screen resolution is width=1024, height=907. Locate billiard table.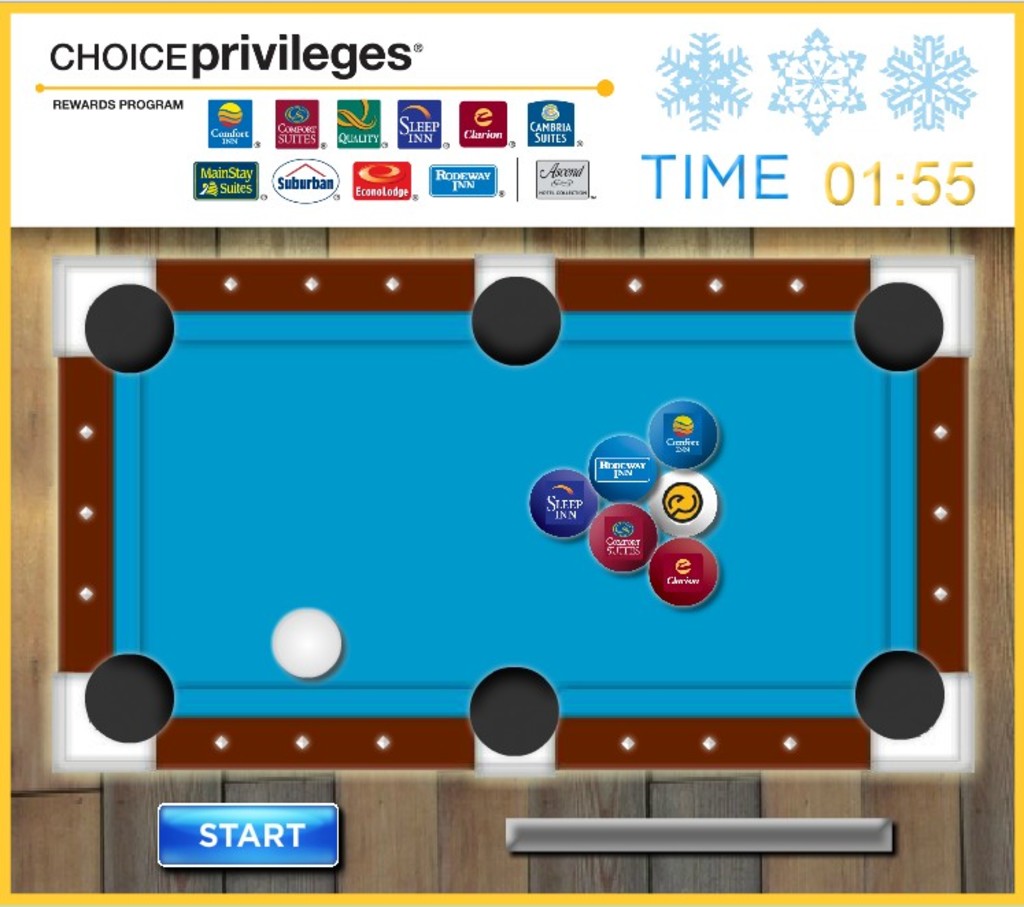
<box>48,260,971,766</box>.
